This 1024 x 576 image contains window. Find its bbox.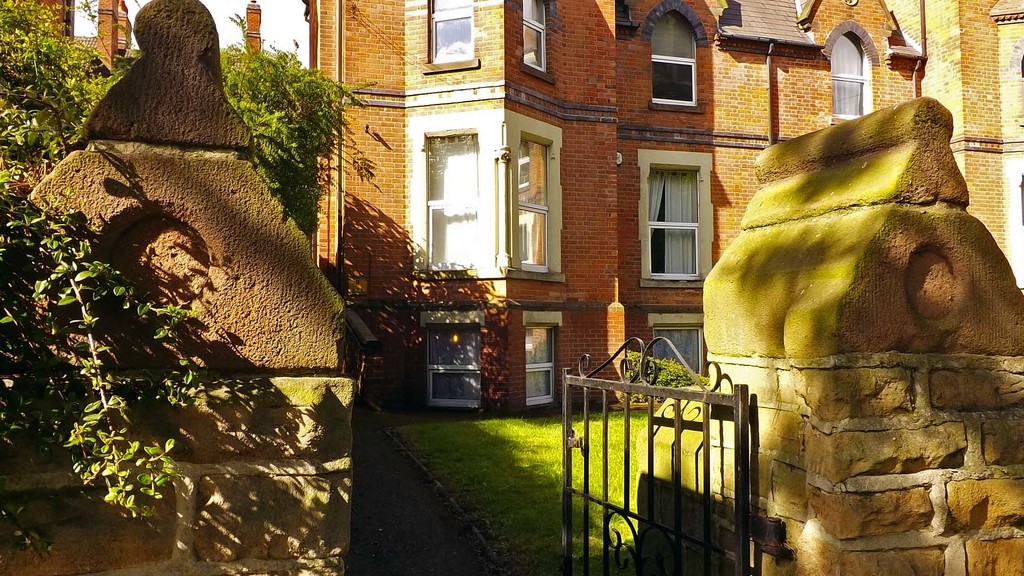
516 140 552 269.
